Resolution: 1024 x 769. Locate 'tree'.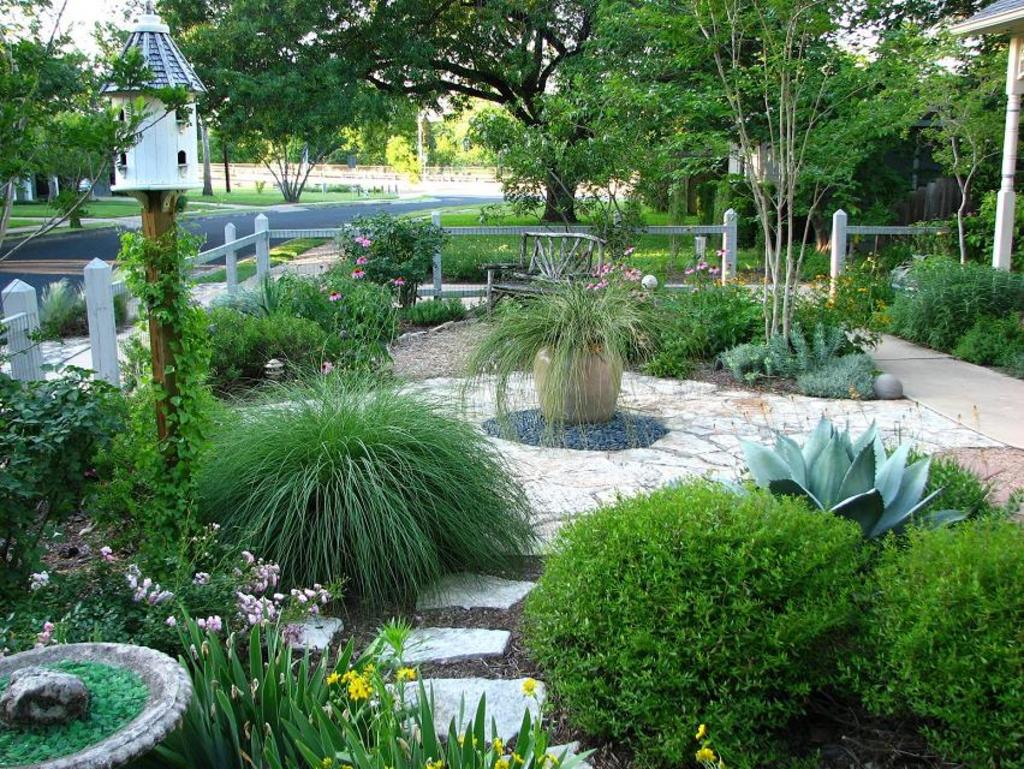
box(131, 0, 433, 205).
